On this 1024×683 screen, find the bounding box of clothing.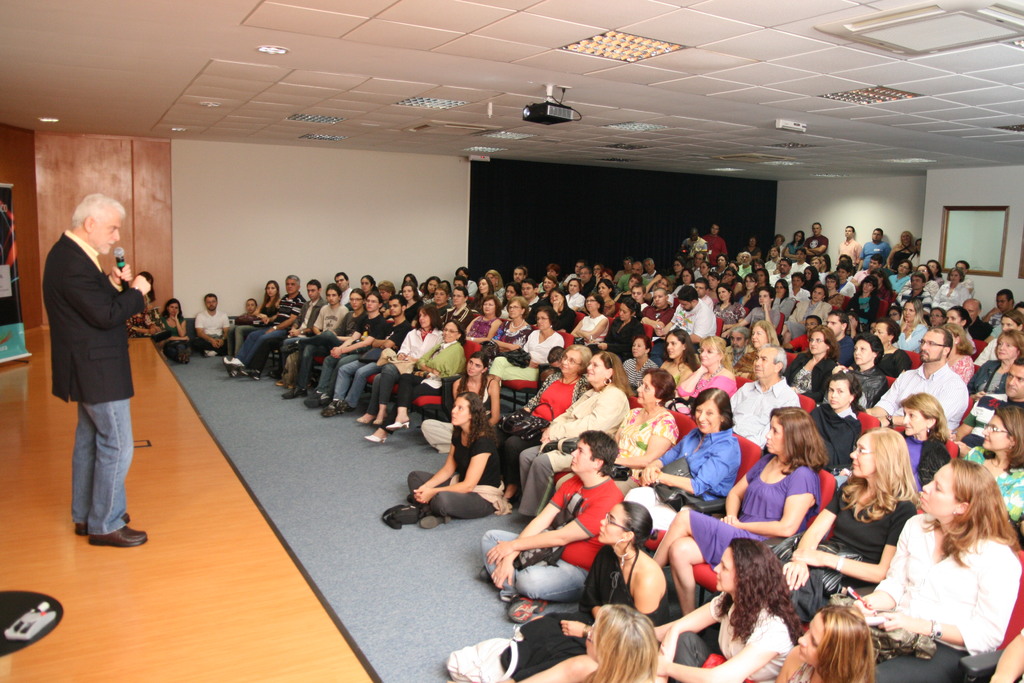
Bounding box: {"left": 225, "top": 299, "right": 276, "bottom": 350}.
